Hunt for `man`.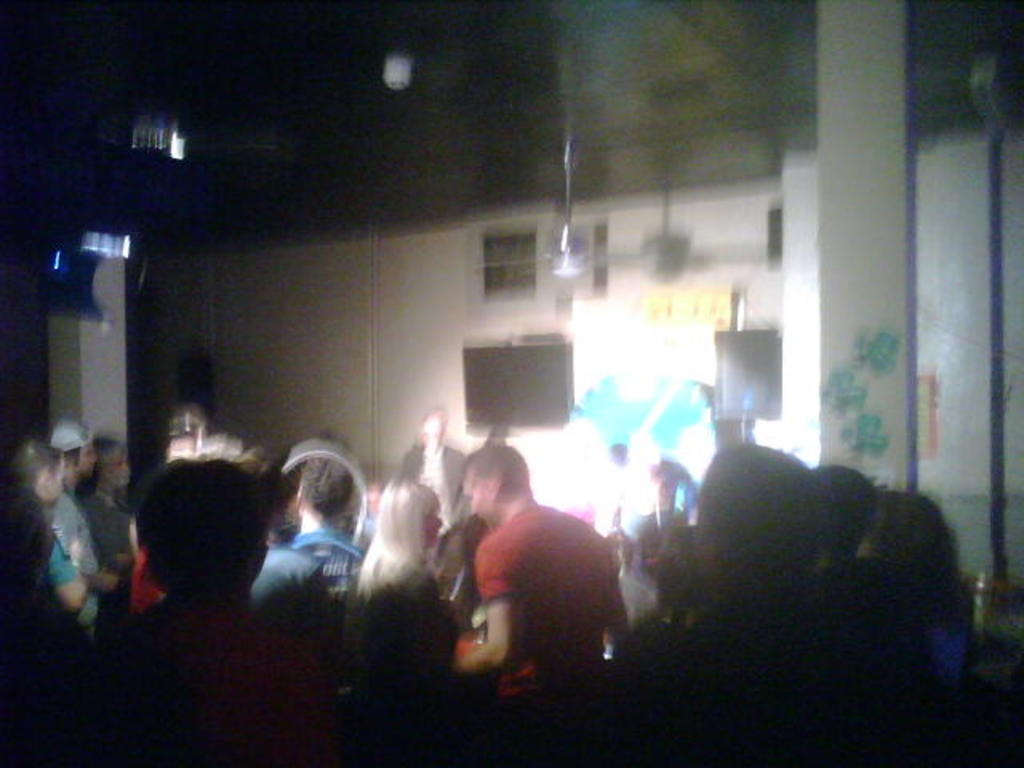
Hunted down at bbox=[82, 459, 347, 746].
